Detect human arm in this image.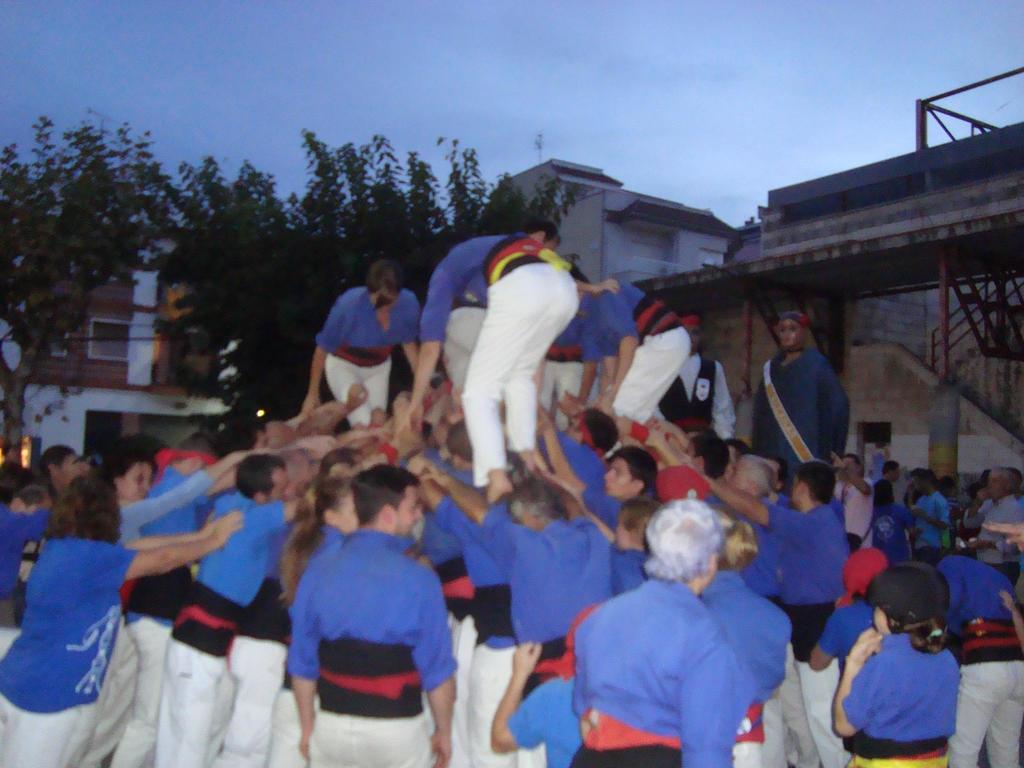
Detection: l=672, t=646, r=751, b=766.
